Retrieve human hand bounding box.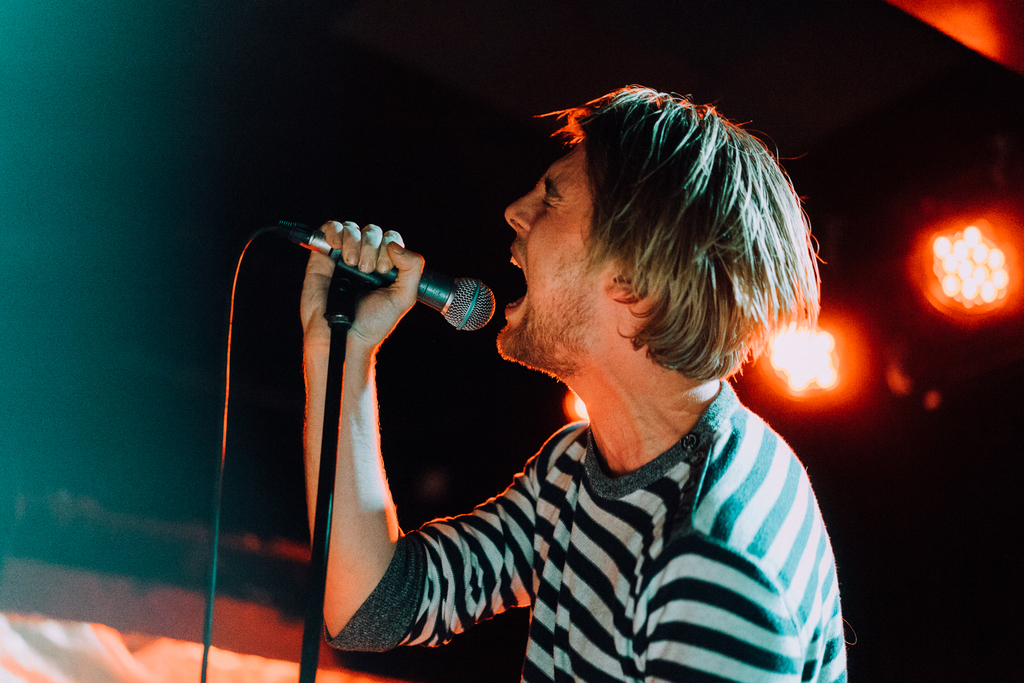
Bounding box: [292, 224, 465, 337].
